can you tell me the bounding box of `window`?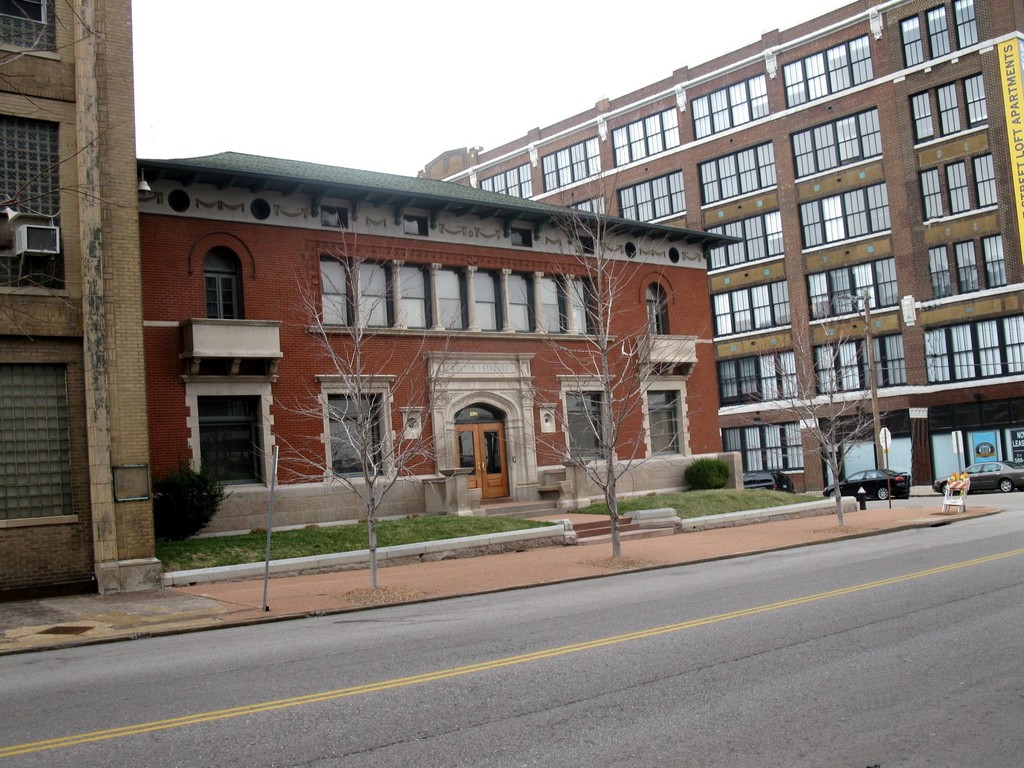
206:246:244:320.
